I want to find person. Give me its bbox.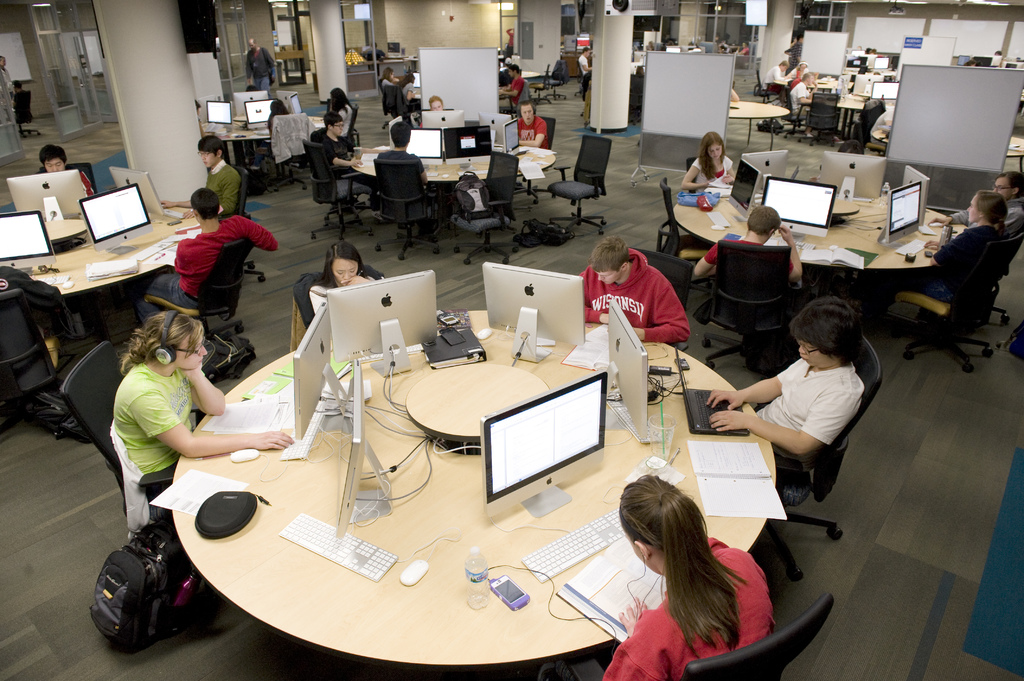
[239,36,281,88].
